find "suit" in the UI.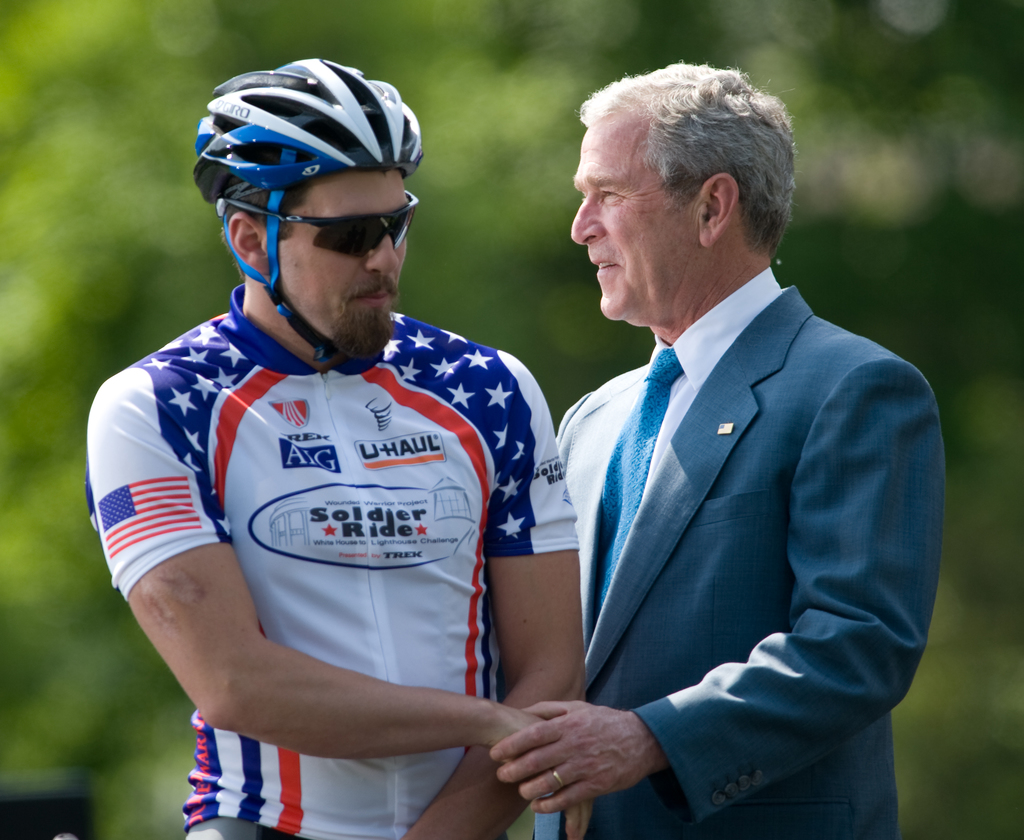
UI element at <box>465,280,942,820</box>.
